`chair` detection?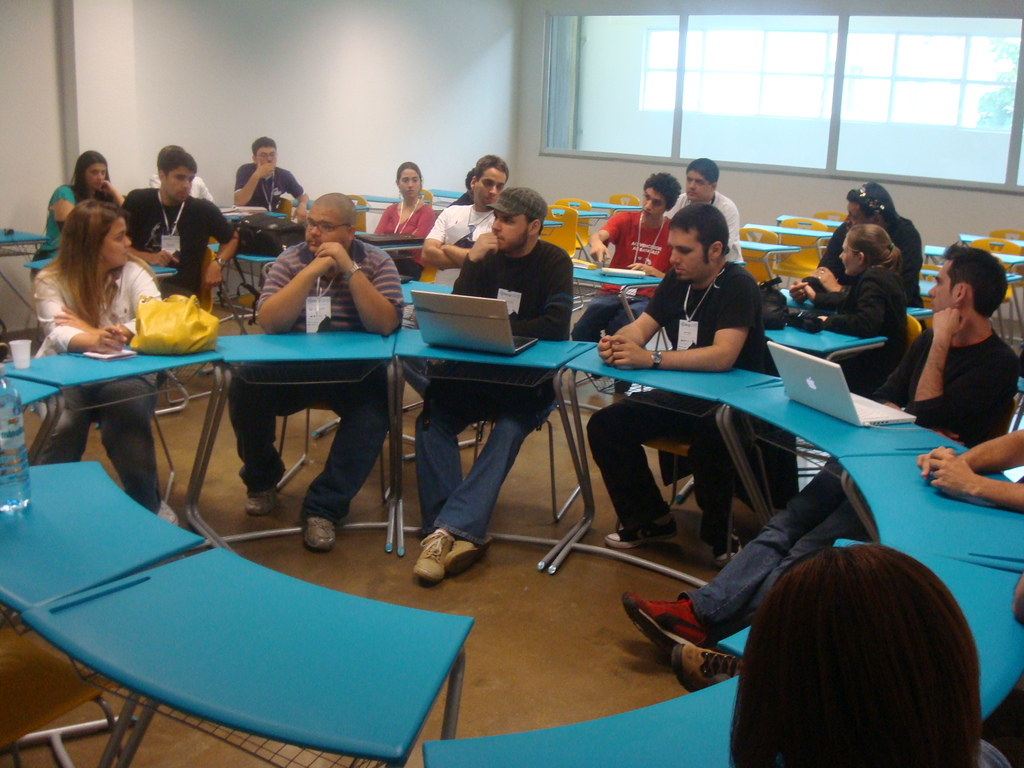
locate(148, 246, 218, 407)
